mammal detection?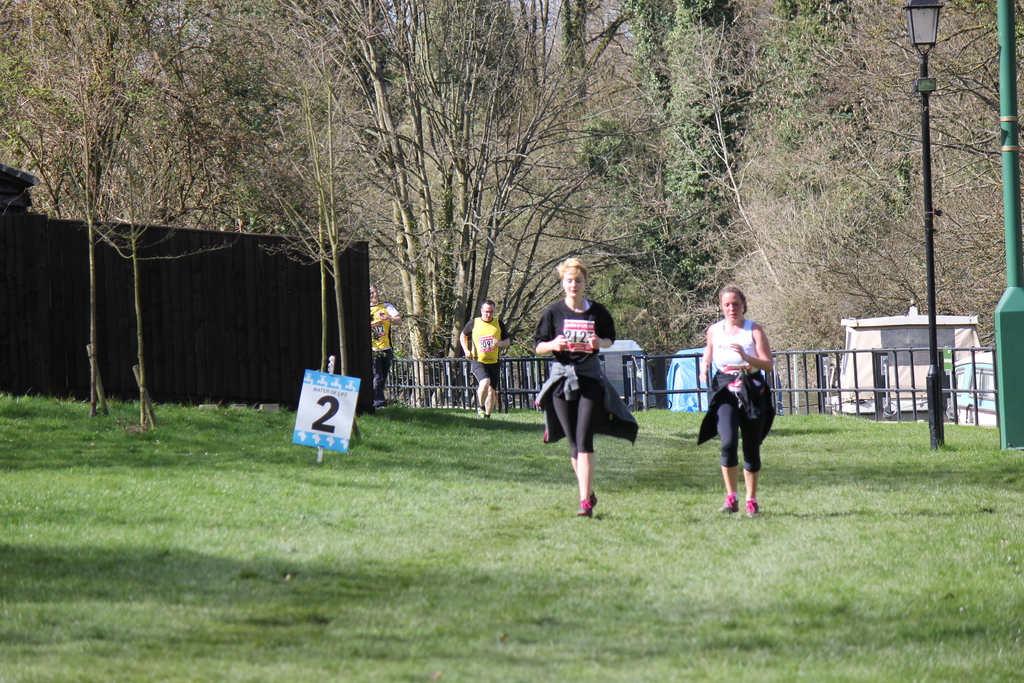
left=460, top=302, right=511, bottom=415
